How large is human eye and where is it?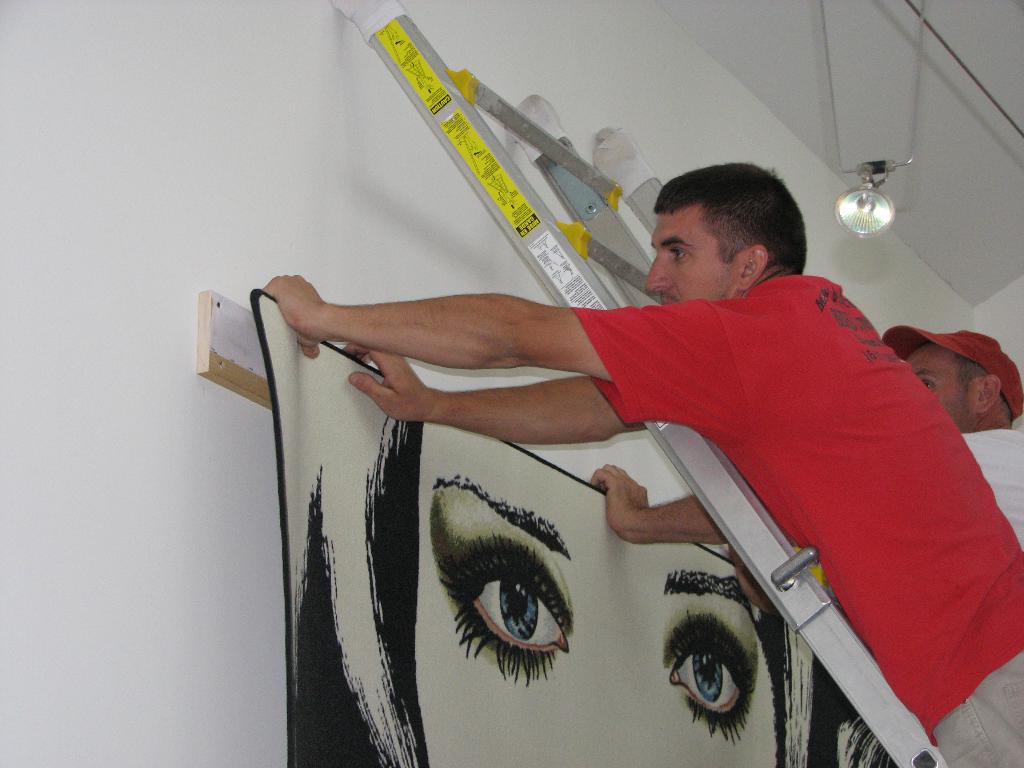
Bounding box: bbox=(662, 612, 758, 743).
